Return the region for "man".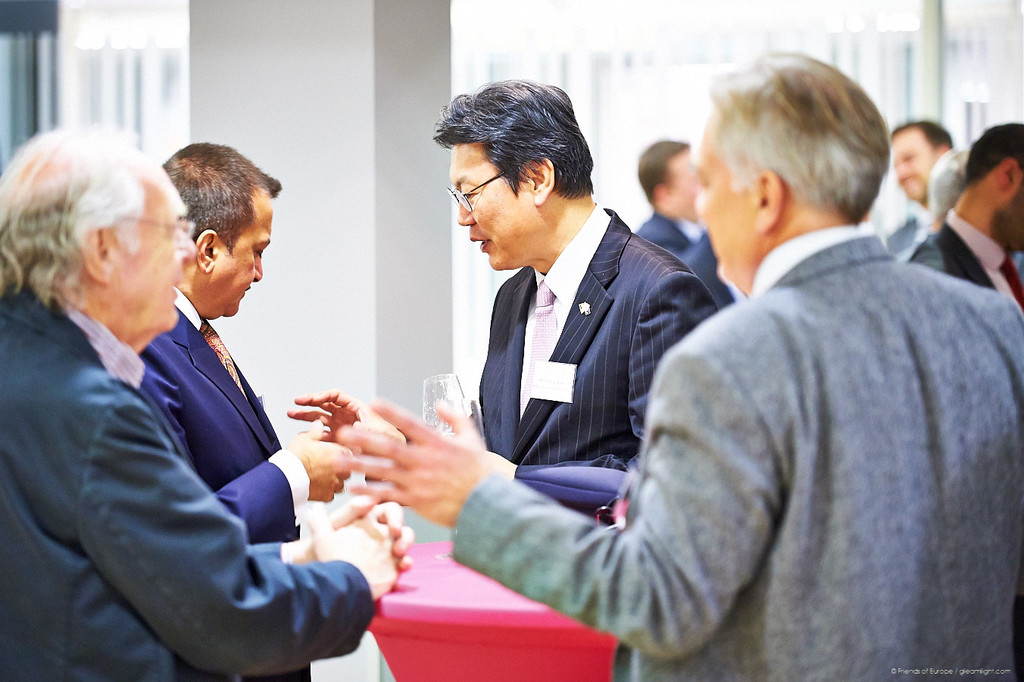
region(885, 117, 954, 256).
